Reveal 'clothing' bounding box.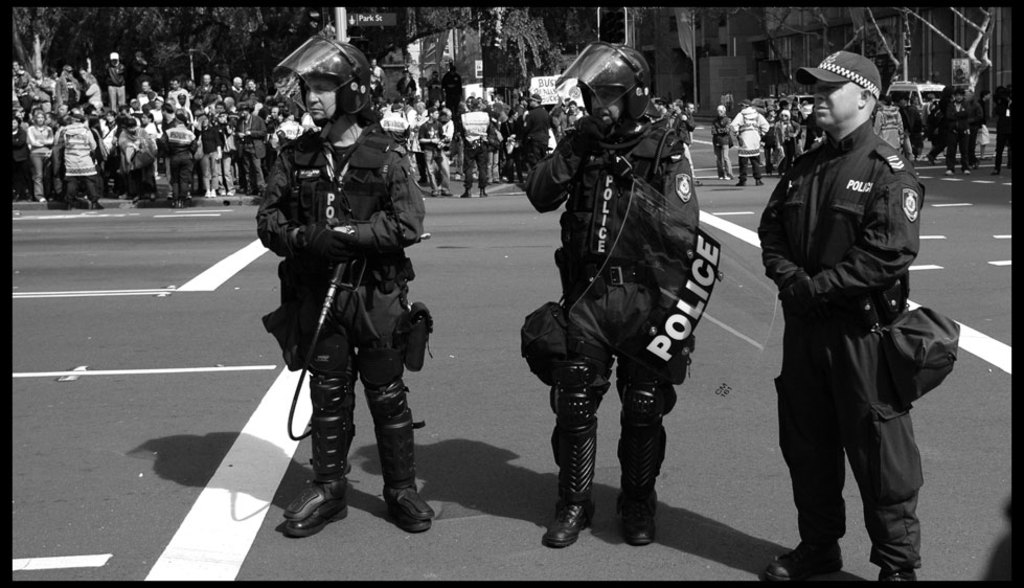
Revealed: (left=929, top=96, right=968, bottom=171).
